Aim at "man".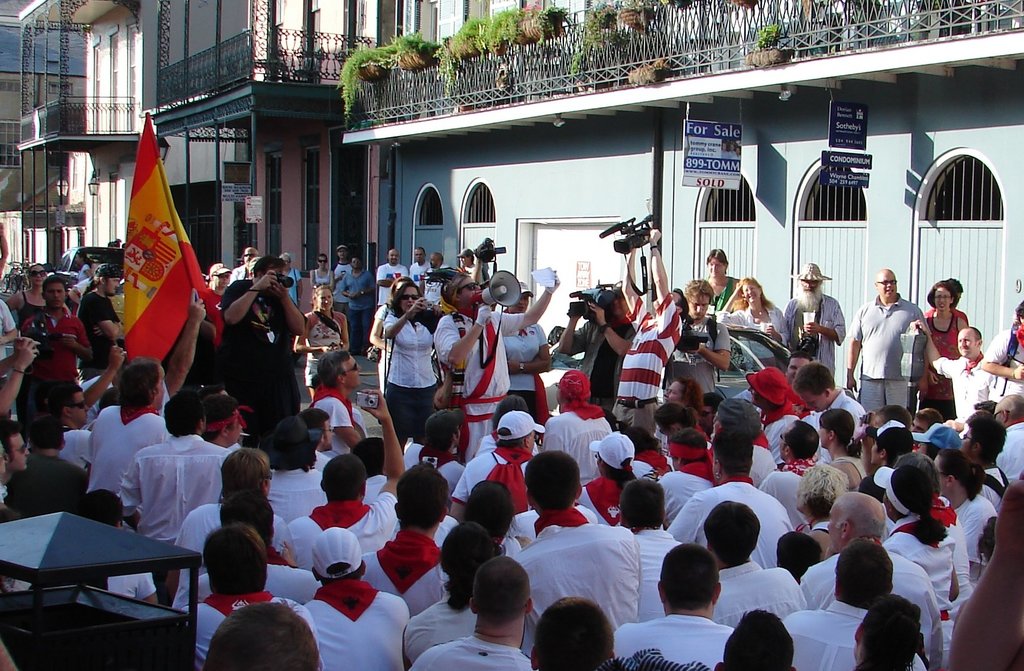
Aimed at BBox(200, 602, 319, 670).
